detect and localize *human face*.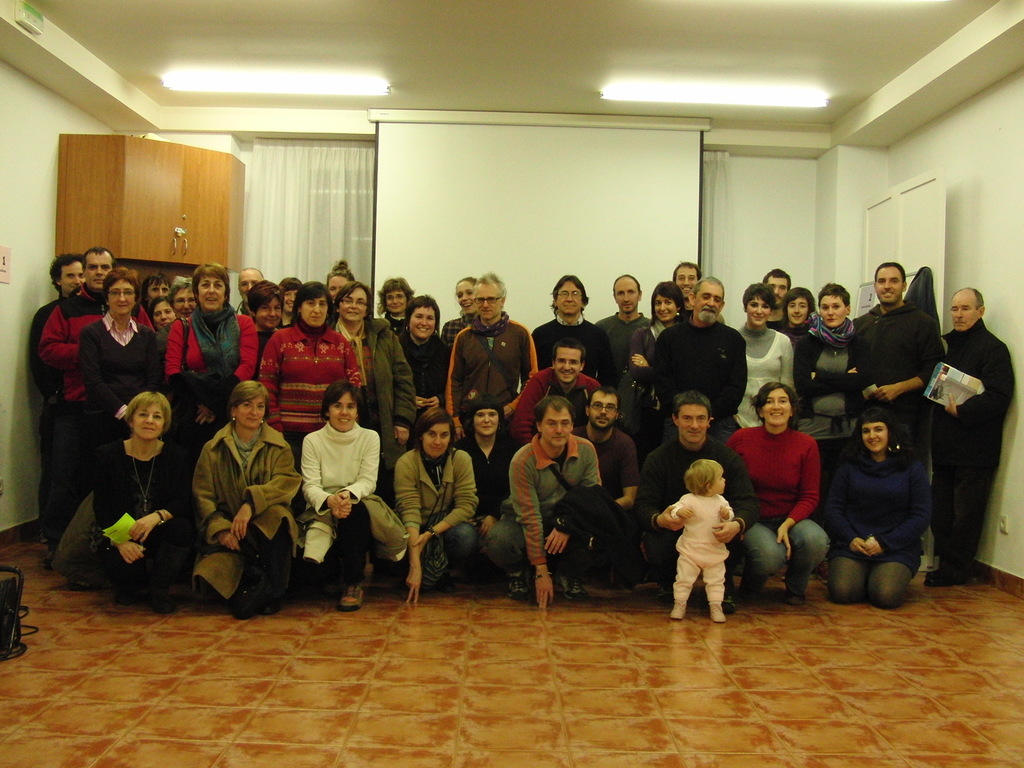
Localized at crop(155, 300, 171, 326).
